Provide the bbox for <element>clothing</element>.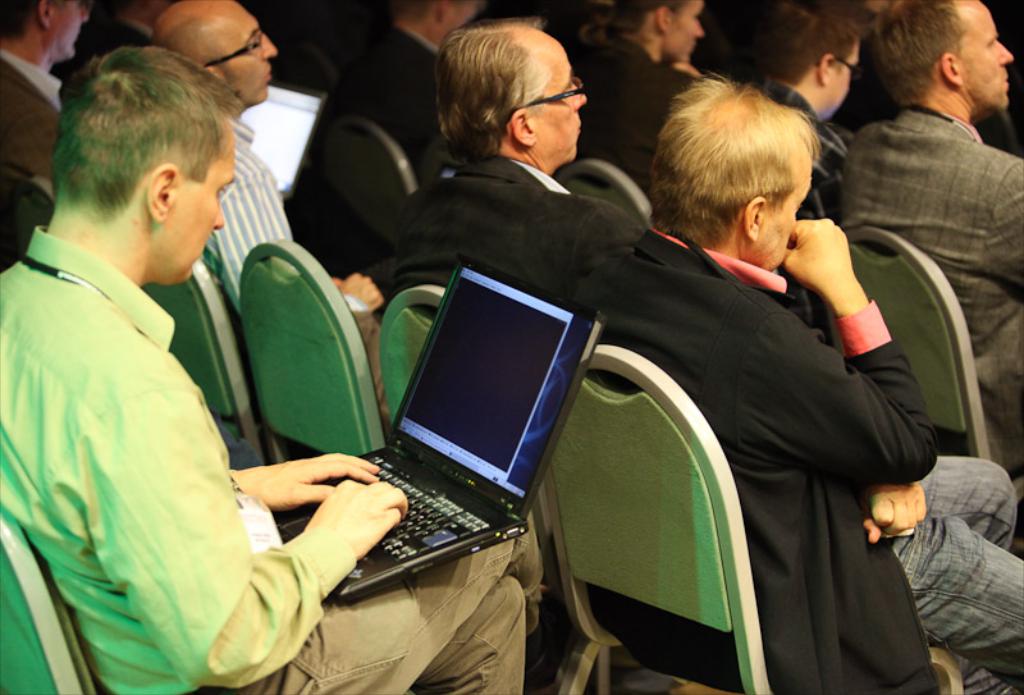
<box>206,114,393,443</box>.
